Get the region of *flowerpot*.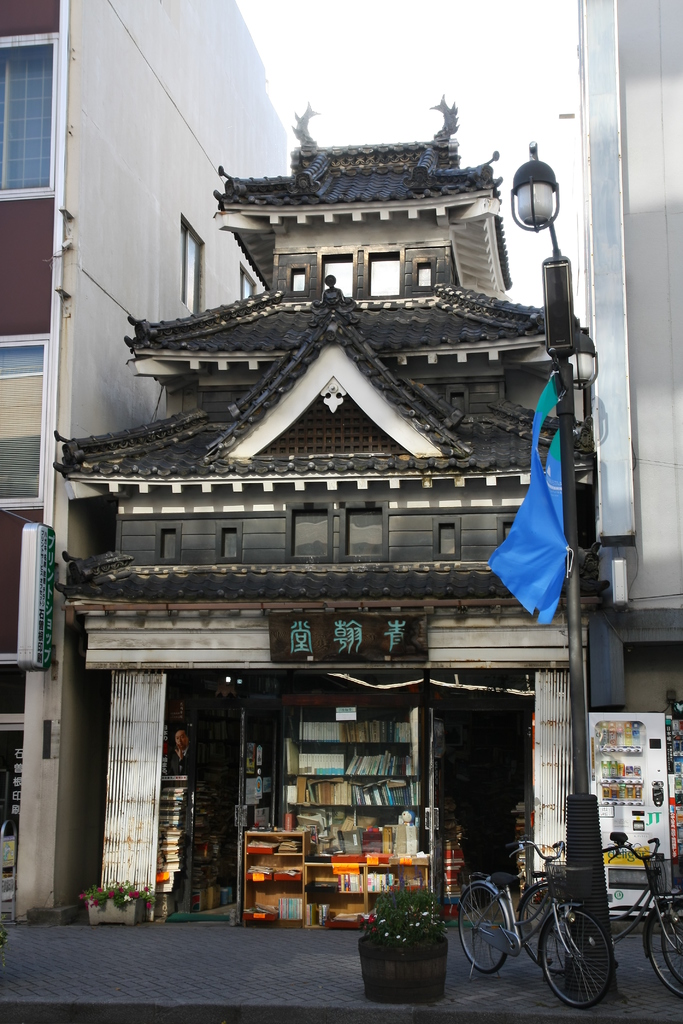
x1=83, y1=896, x2=152, y2=927.
